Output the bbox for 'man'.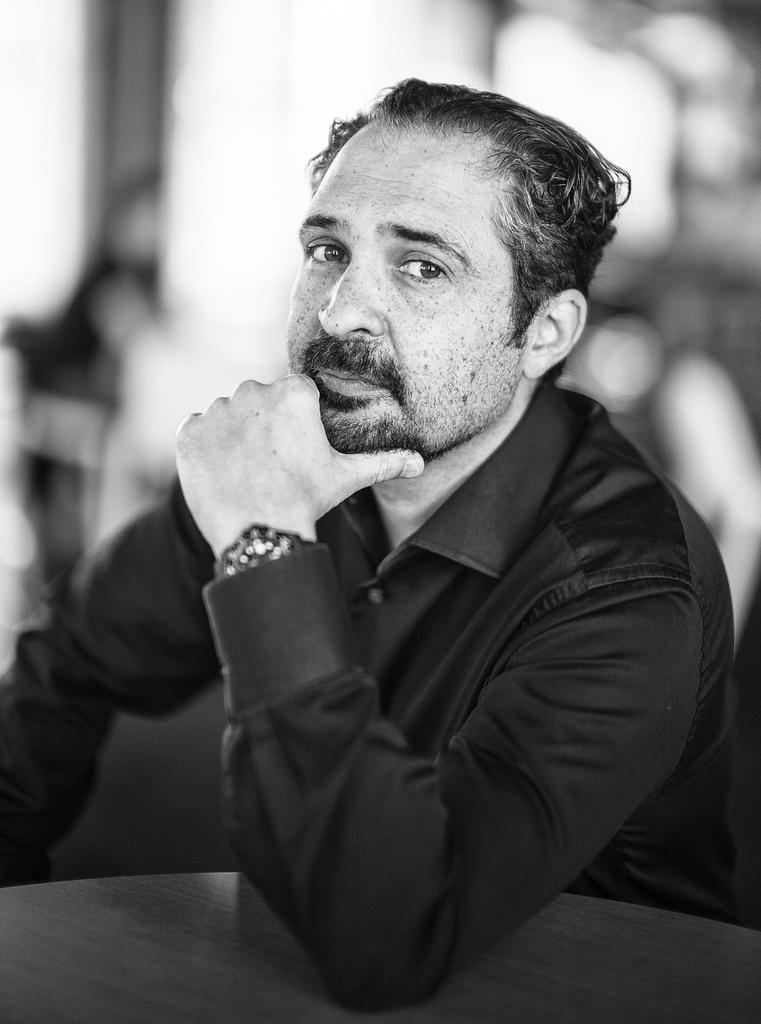
(72, 77, 760, 1005).
